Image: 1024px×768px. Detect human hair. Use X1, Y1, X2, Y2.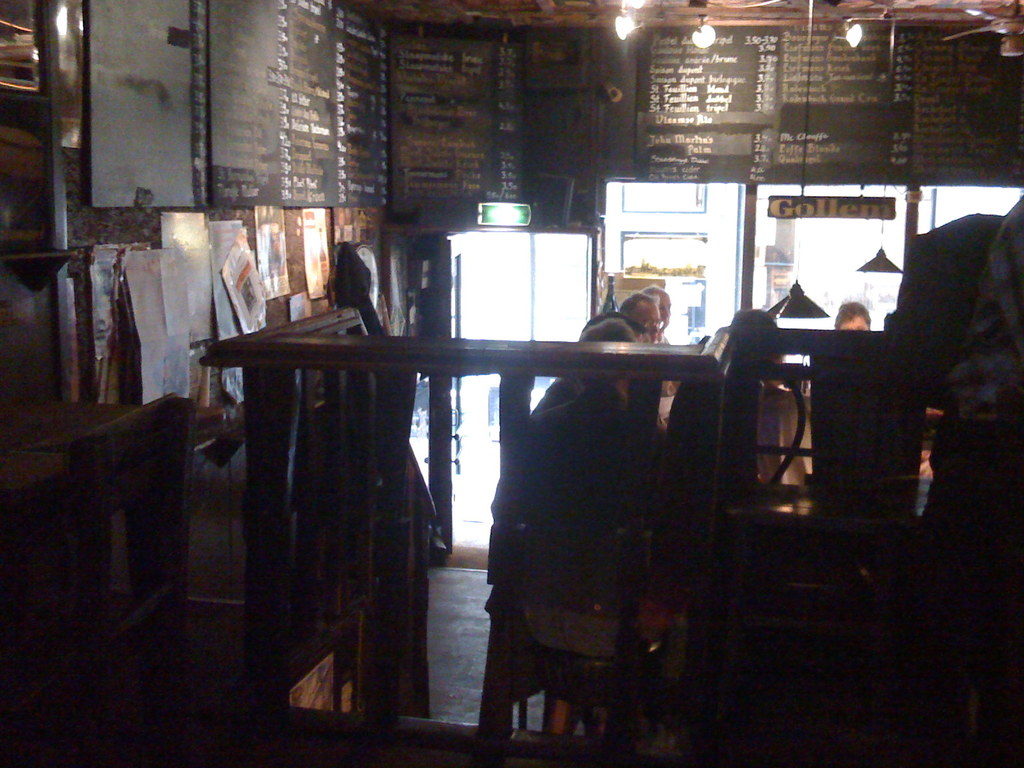
832, 300, 872, 327.
